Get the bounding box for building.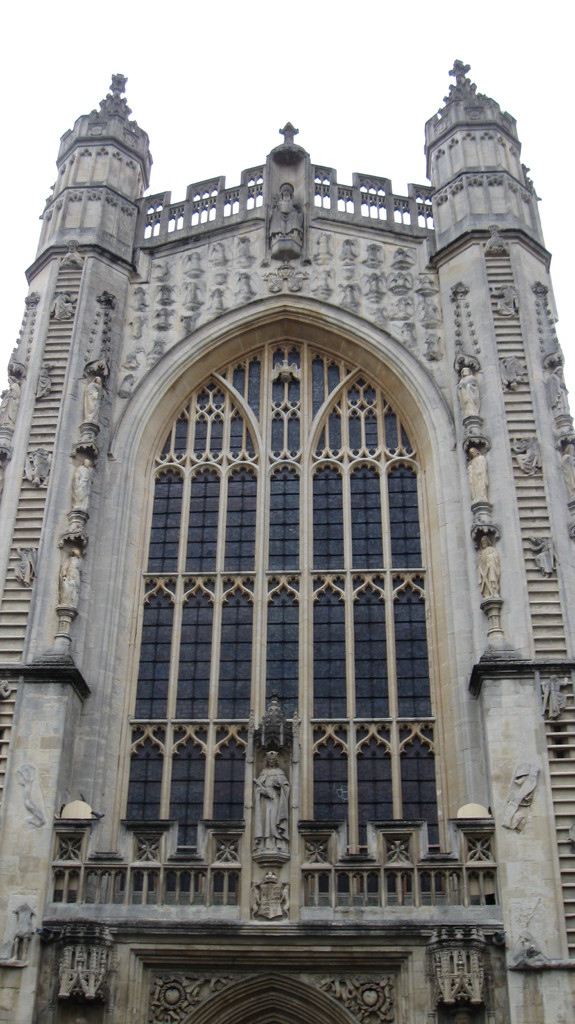
(0,56,574,1023).
